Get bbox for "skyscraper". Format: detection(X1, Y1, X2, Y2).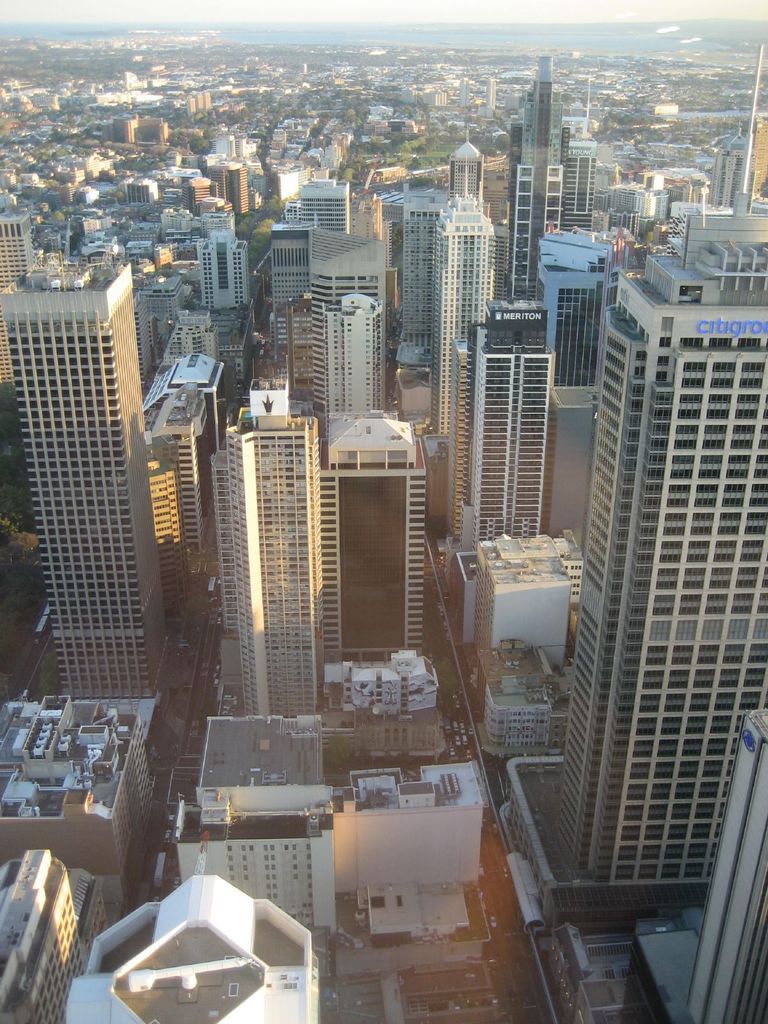
detection(297, 216, 392, 437).
